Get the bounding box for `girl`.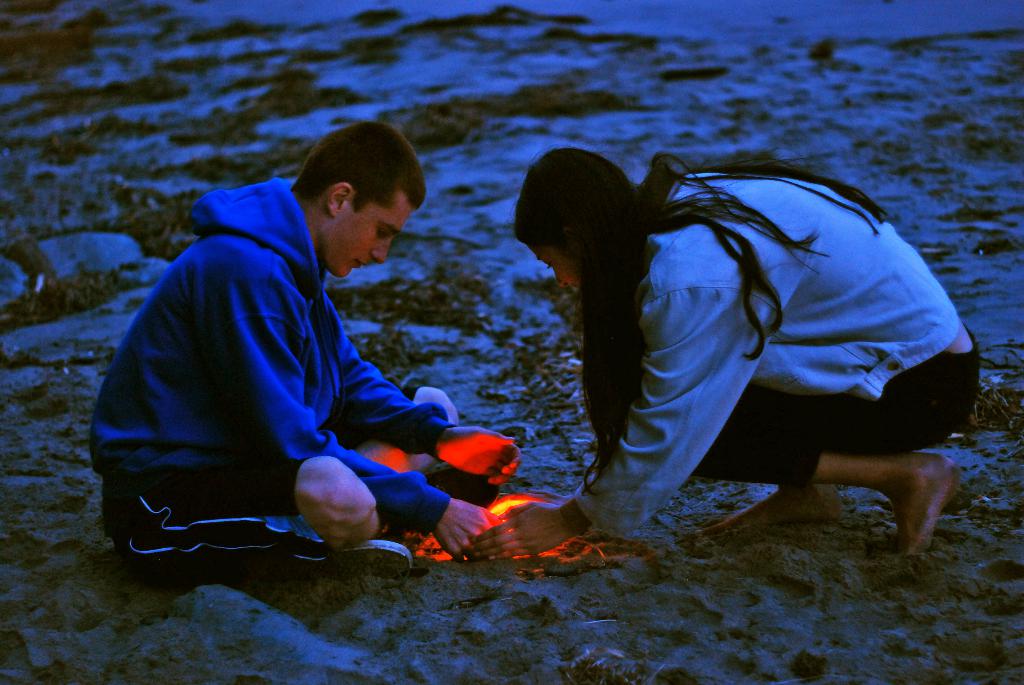
(471,143,980,555).
